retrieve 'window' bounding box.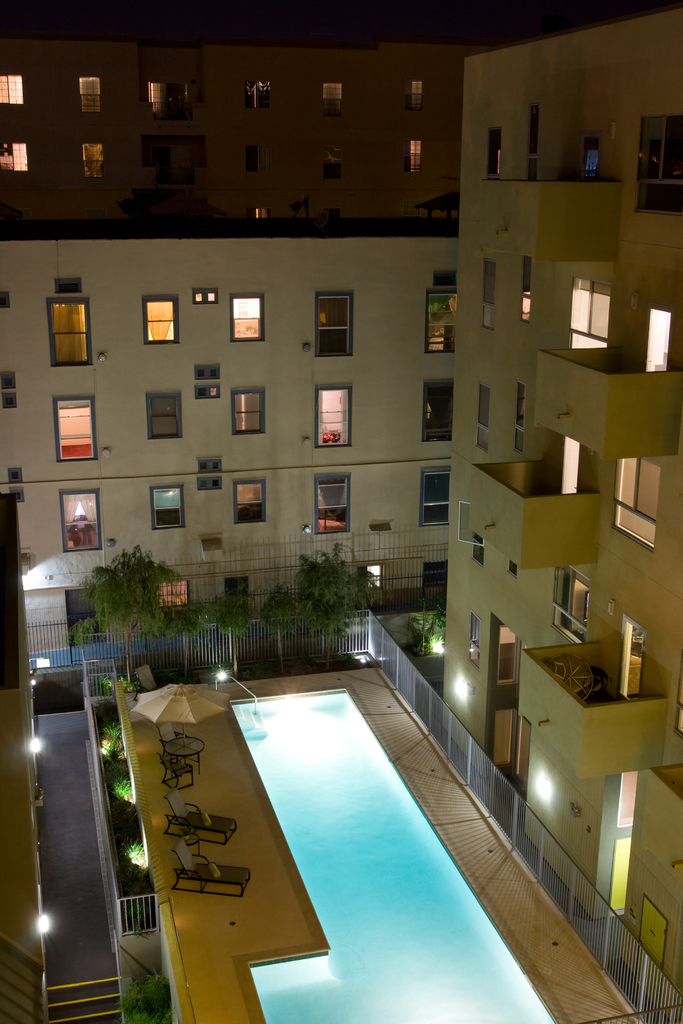
Bounding box: 43/298/90/366.
